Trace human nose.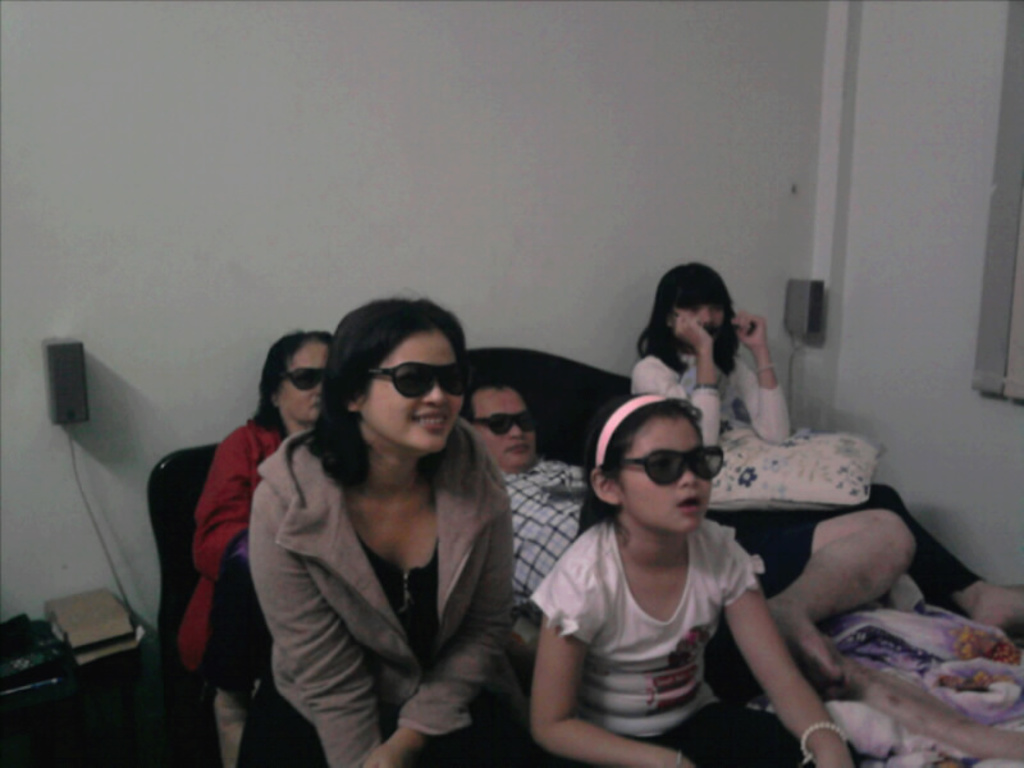
Traced to BBox(675, 454, 698, 493).
